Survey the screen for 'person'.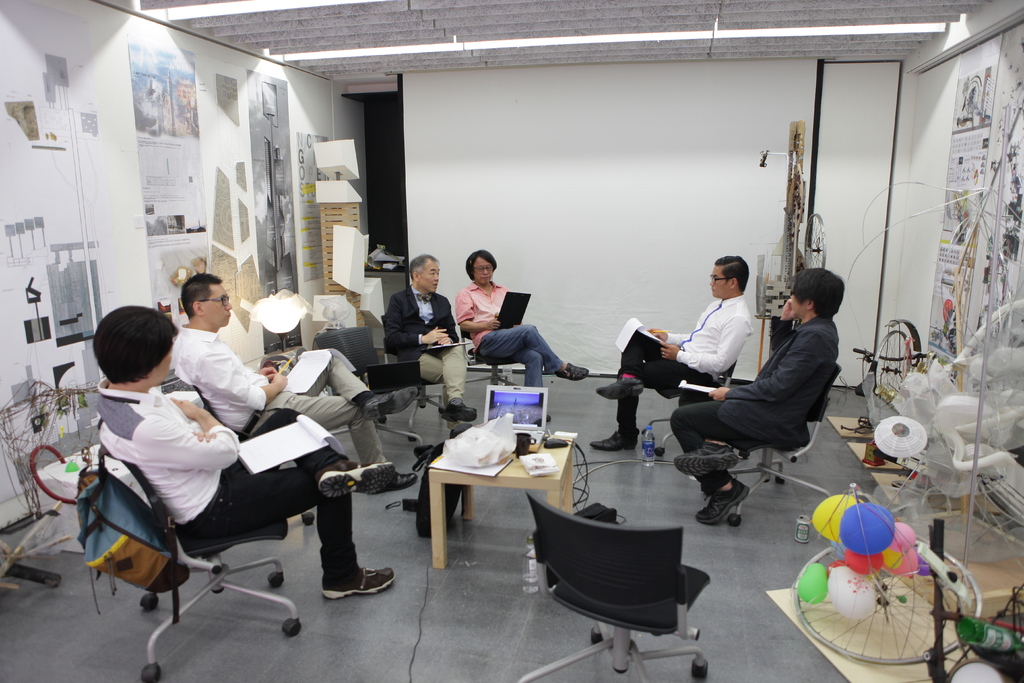
Survey found: box=[166, 277, 420, 483].
